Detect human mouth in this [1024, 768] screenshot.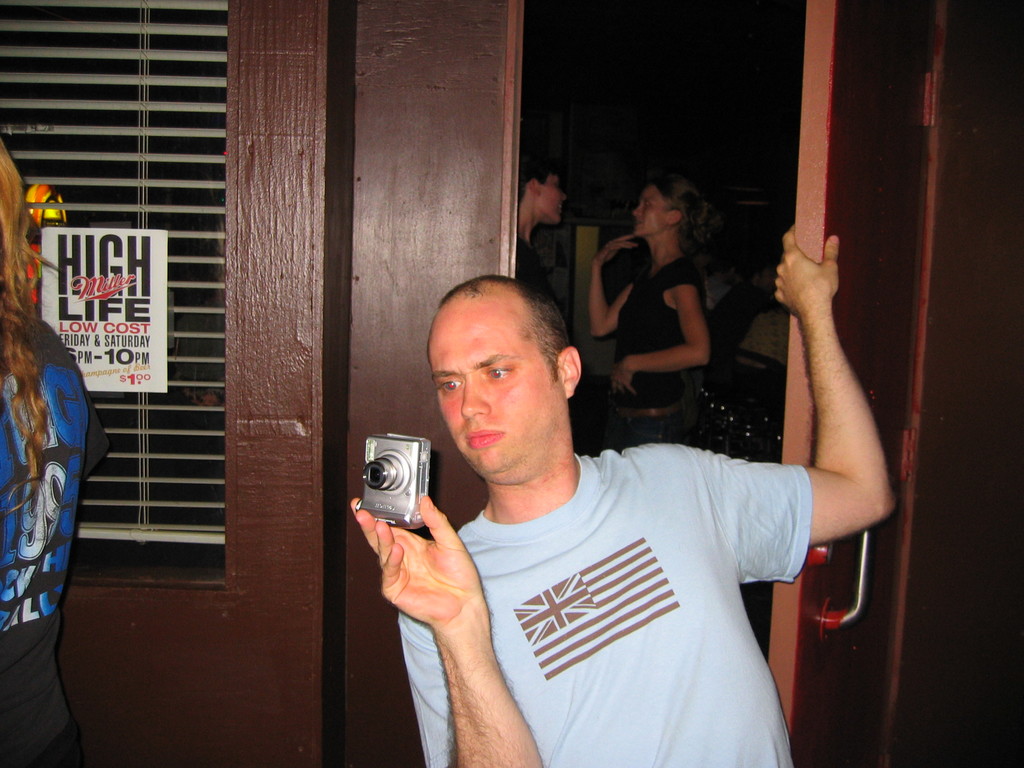
Detection: <bbox>554, 200, 567, 214</bbox>.
